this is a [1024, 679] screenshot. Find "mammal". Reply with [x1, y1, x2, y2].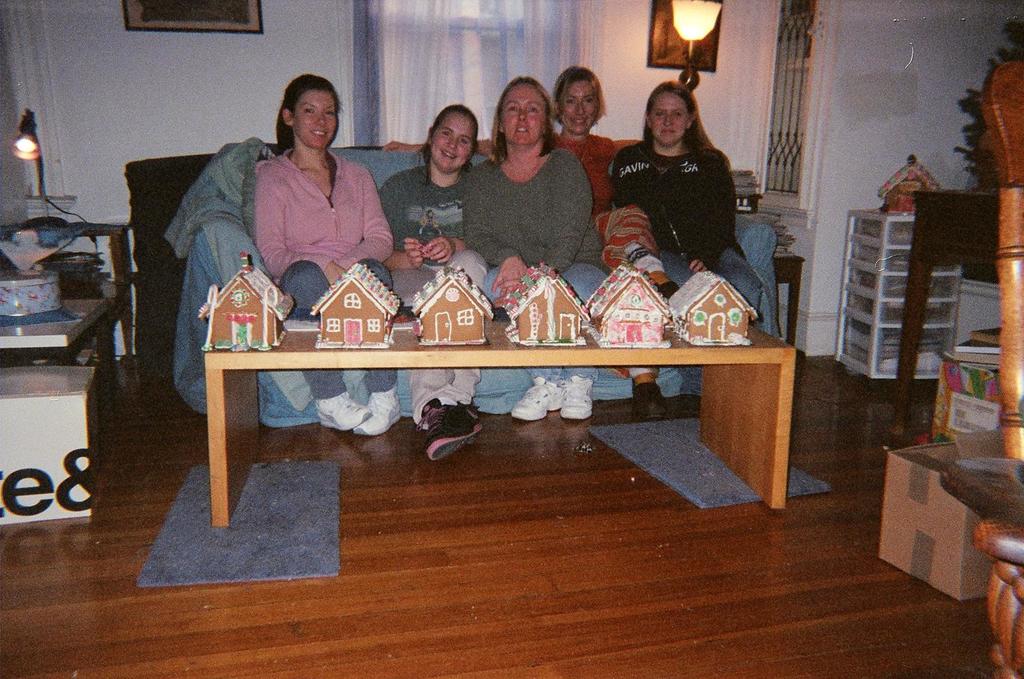
[255, 69, 402, 439].
